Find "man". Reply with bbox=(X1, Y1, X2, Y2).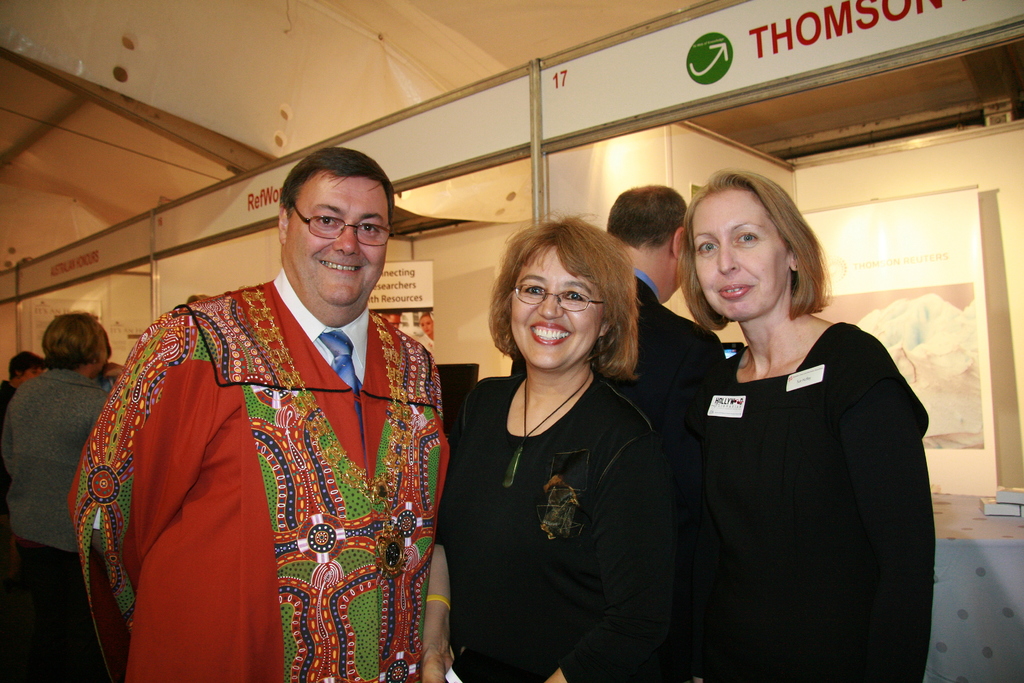
bbox=(4, 347, 45, 400).
